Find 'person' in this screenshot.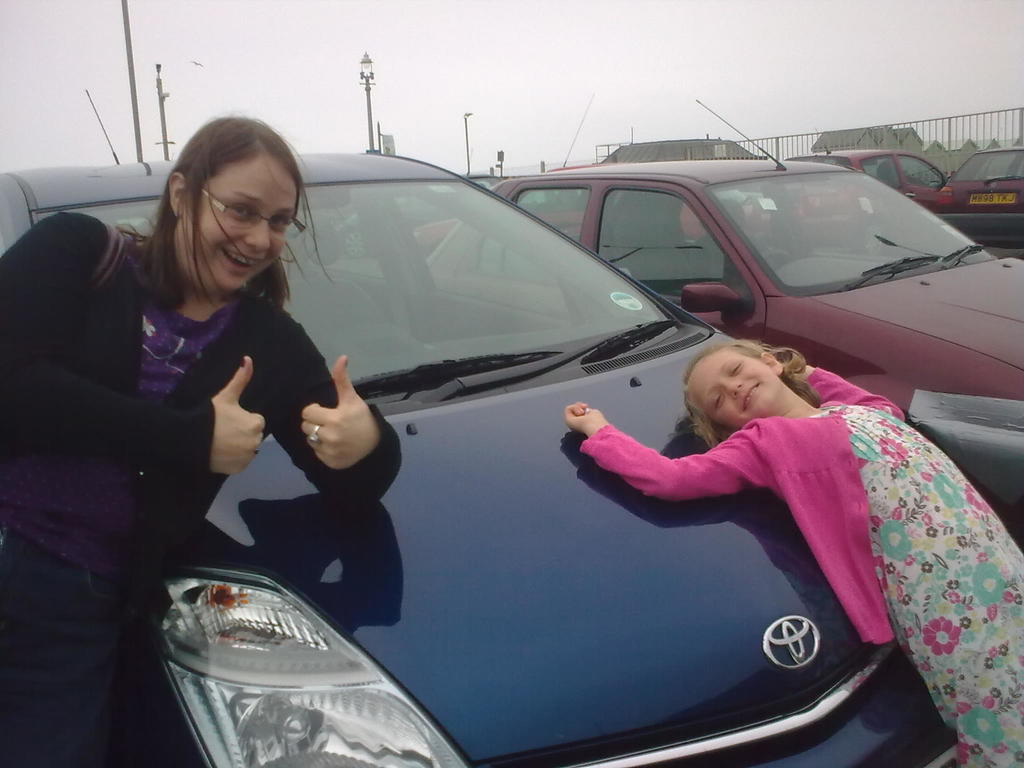
The bounding box for 'person' is (573,310,973,700).
